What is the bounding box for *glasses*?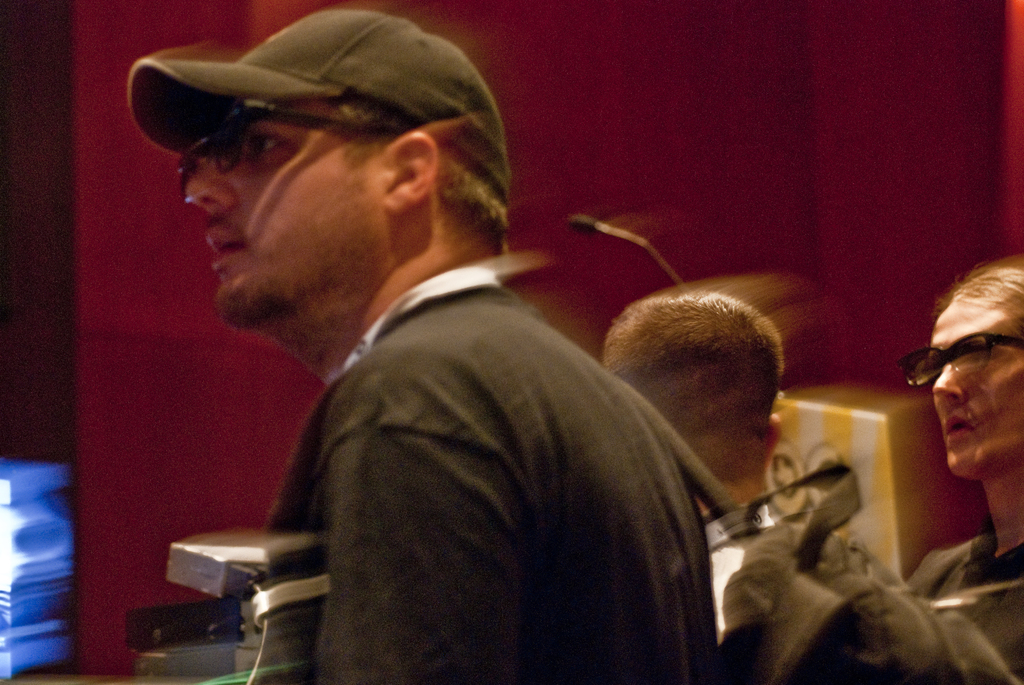
(173,95,403,205).
